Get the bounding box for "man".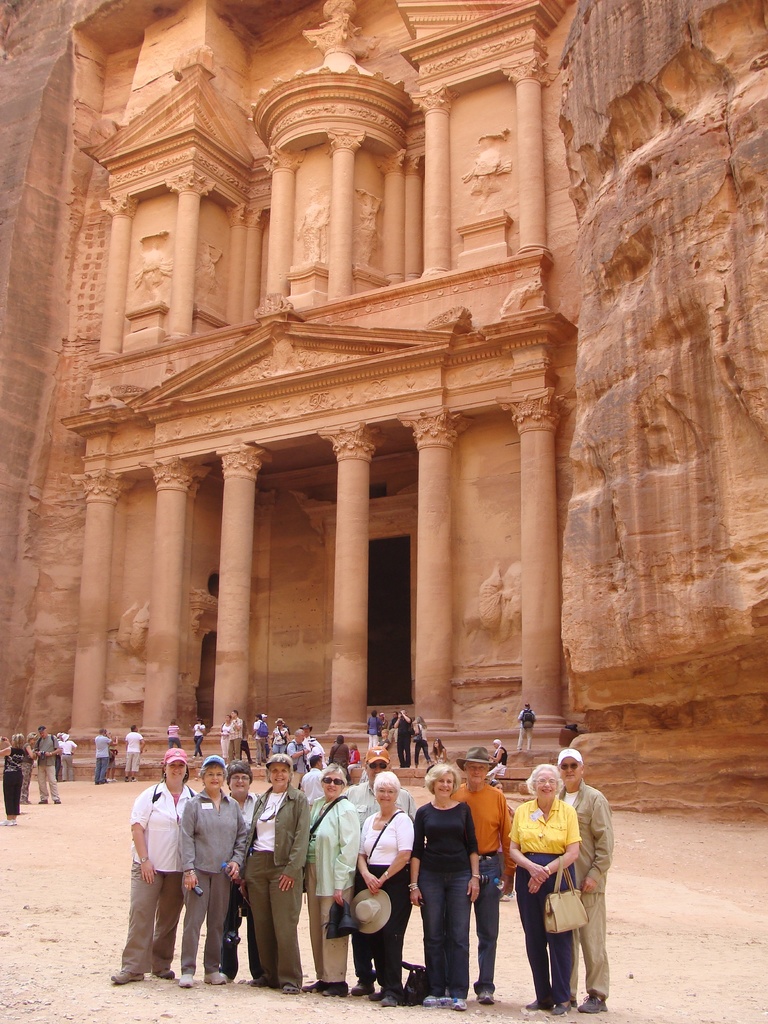
Rect(554, 749, 616, 1013).
